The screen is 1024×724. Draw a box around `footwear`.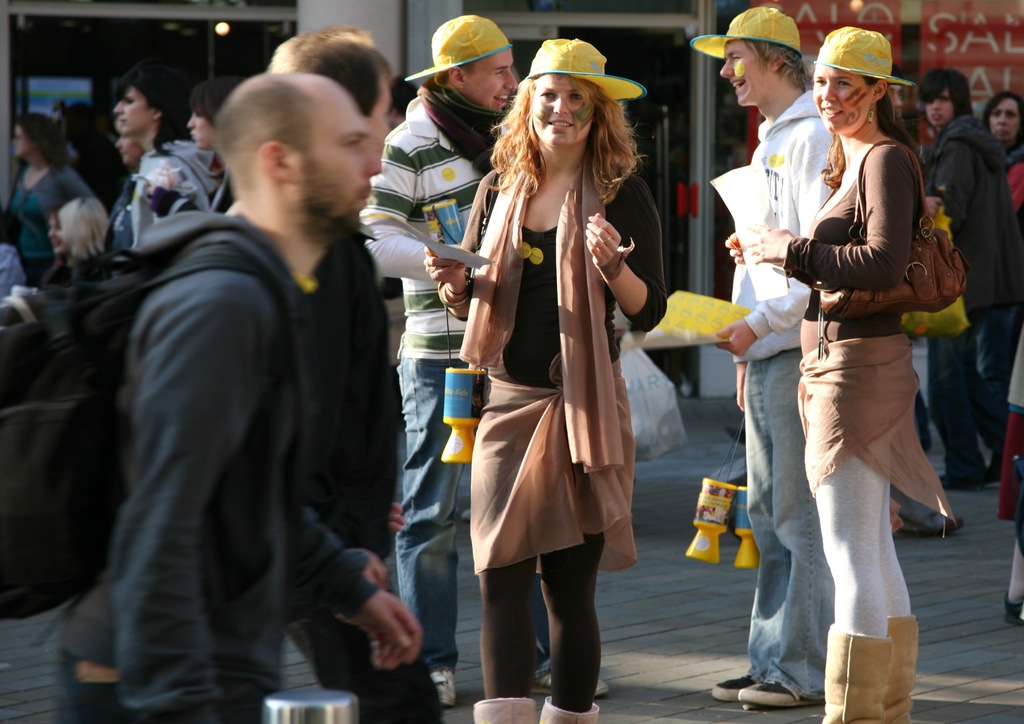
crop(425, 671, 464, 707).
